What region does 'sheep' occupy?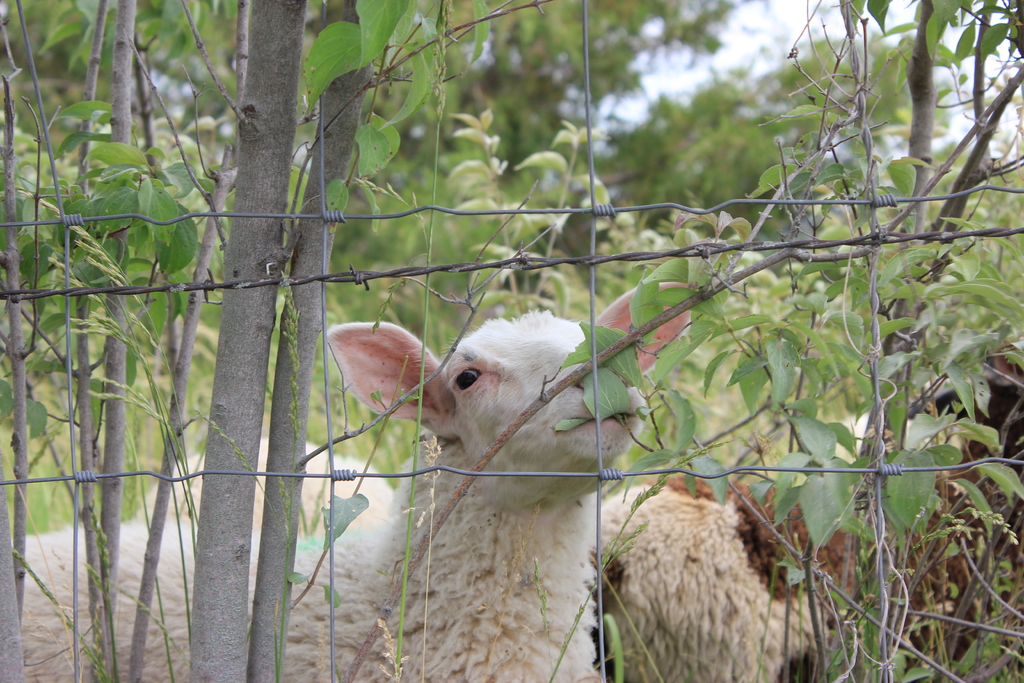
(left=598, top=383, right=1023, bottom=682).
